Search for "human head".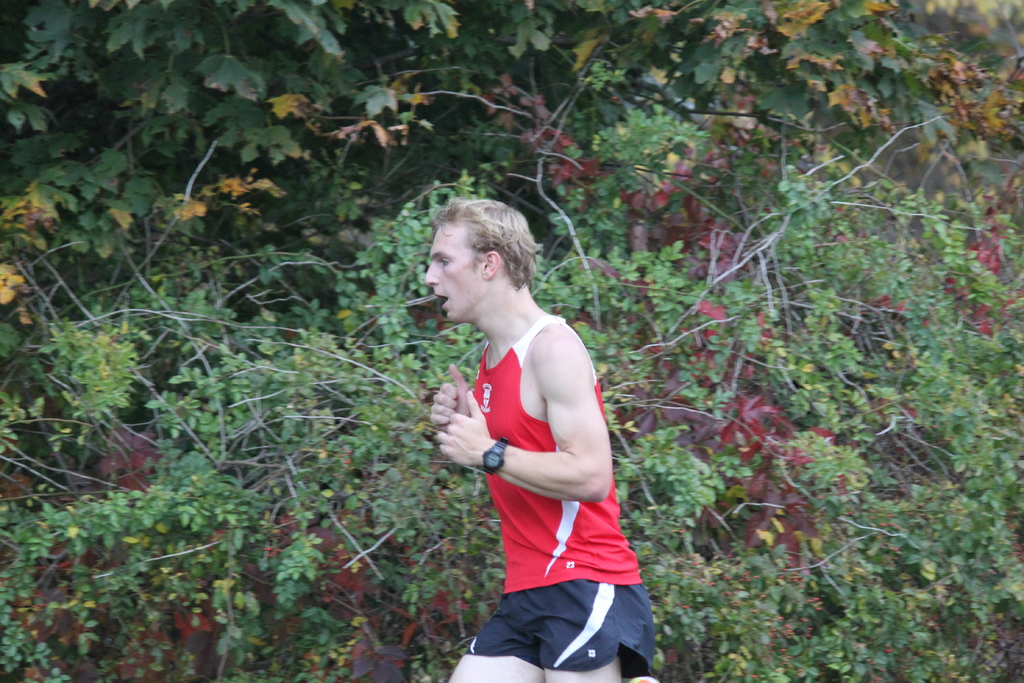
Found at bbox=(414, 197, 536, 337).
